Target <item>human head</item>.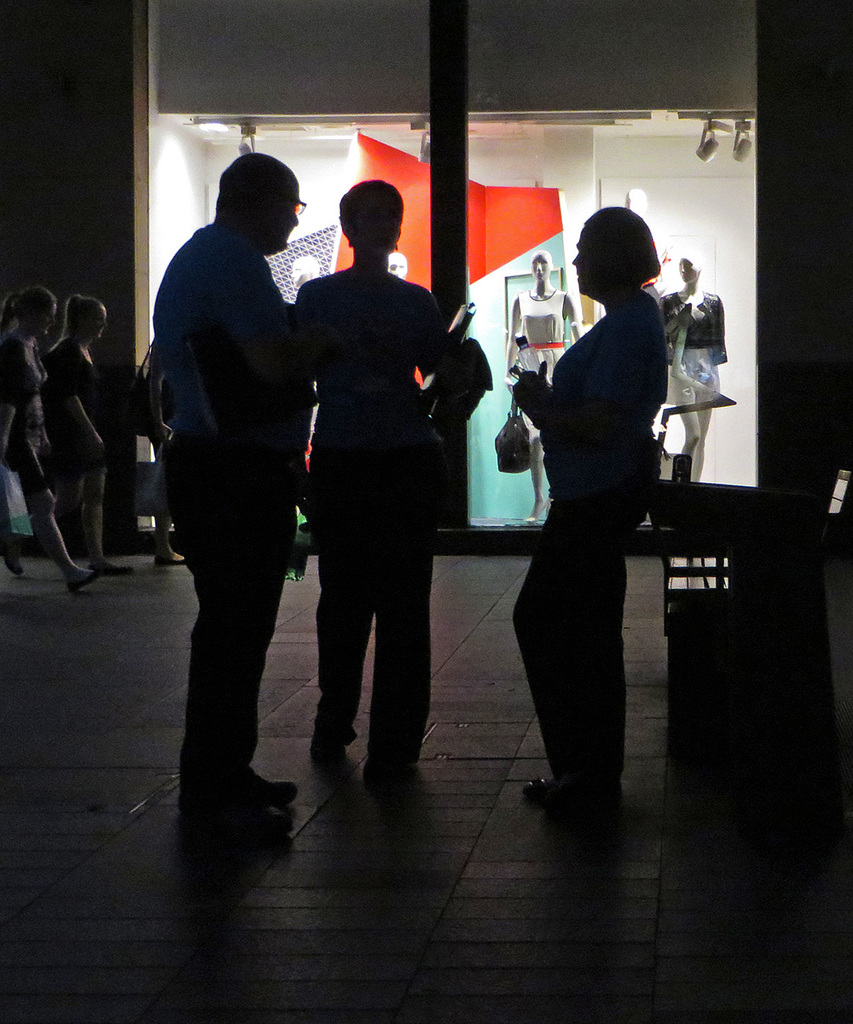
Target region: {"x1": 681, "y1": 251, "x2": 701, "y2": 286}.
